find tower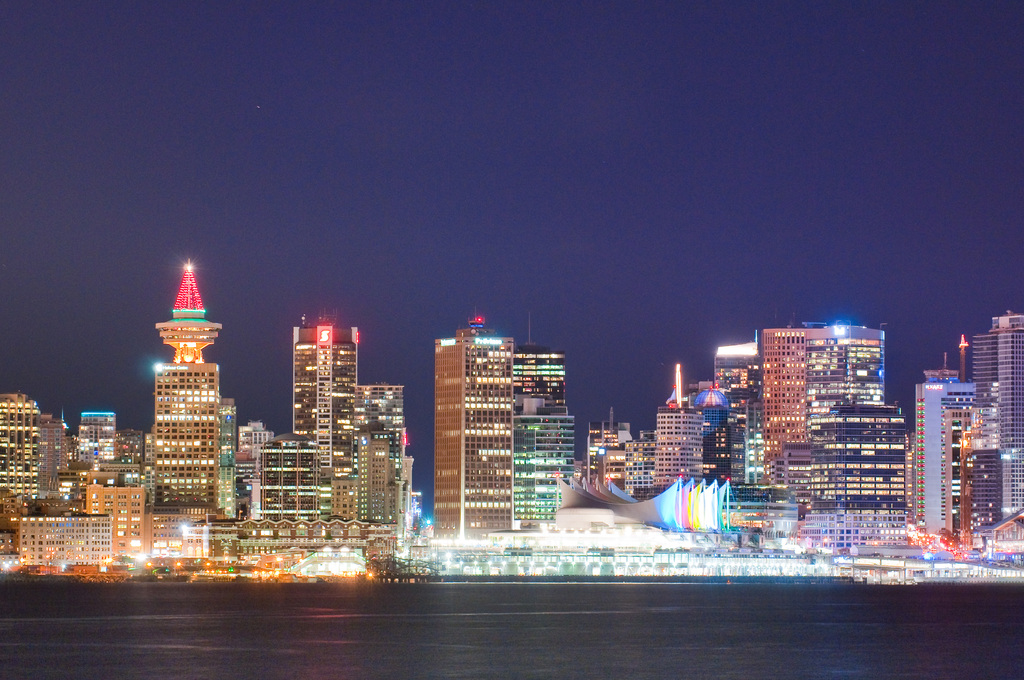
bbox=(147, 259, 237, 526)
